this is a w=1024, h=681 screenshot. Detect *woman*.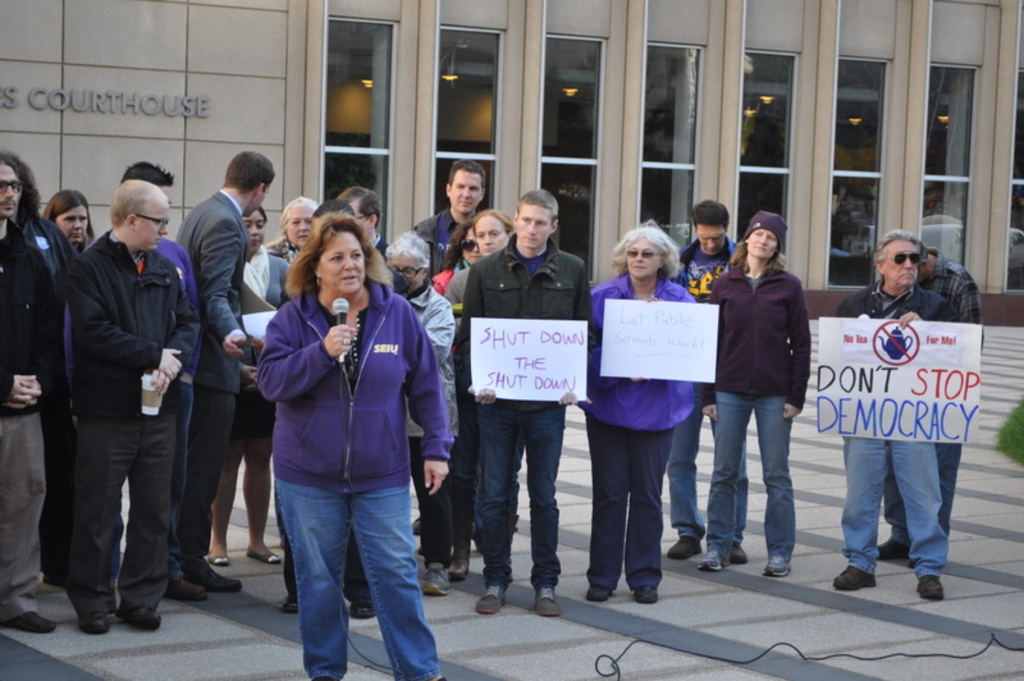
211, 198, 288, 570.
